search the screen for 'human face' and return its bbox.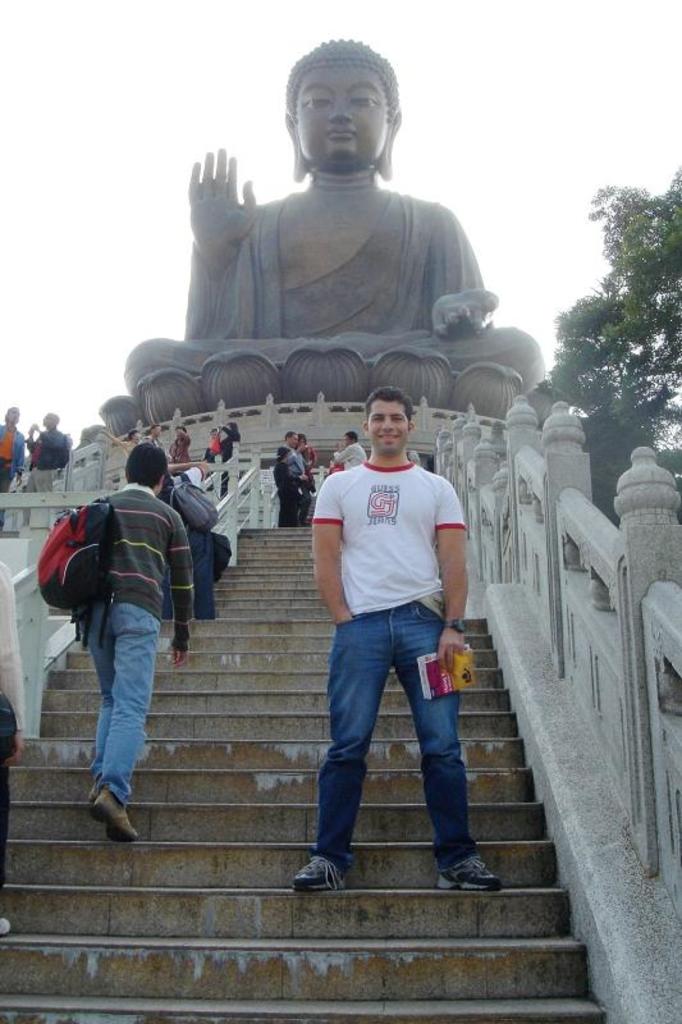
Found: region(296, 69, 386, 160).
